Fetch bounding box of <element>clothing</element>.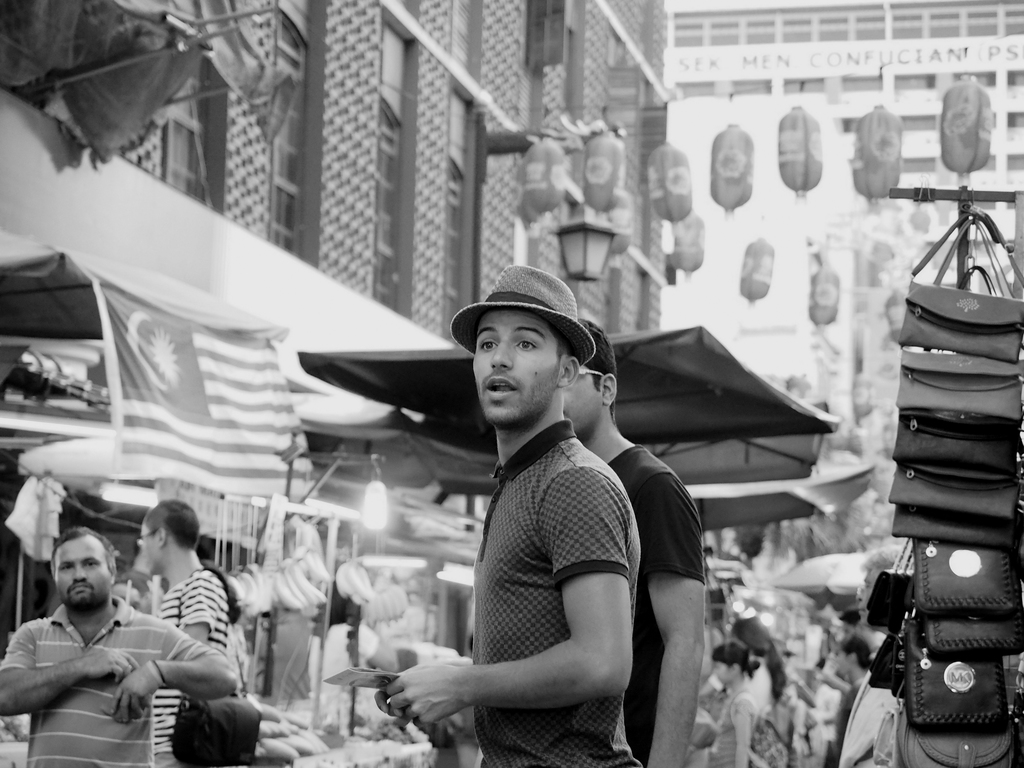
Bbox: bbox=[609, 441, 706, 762].
